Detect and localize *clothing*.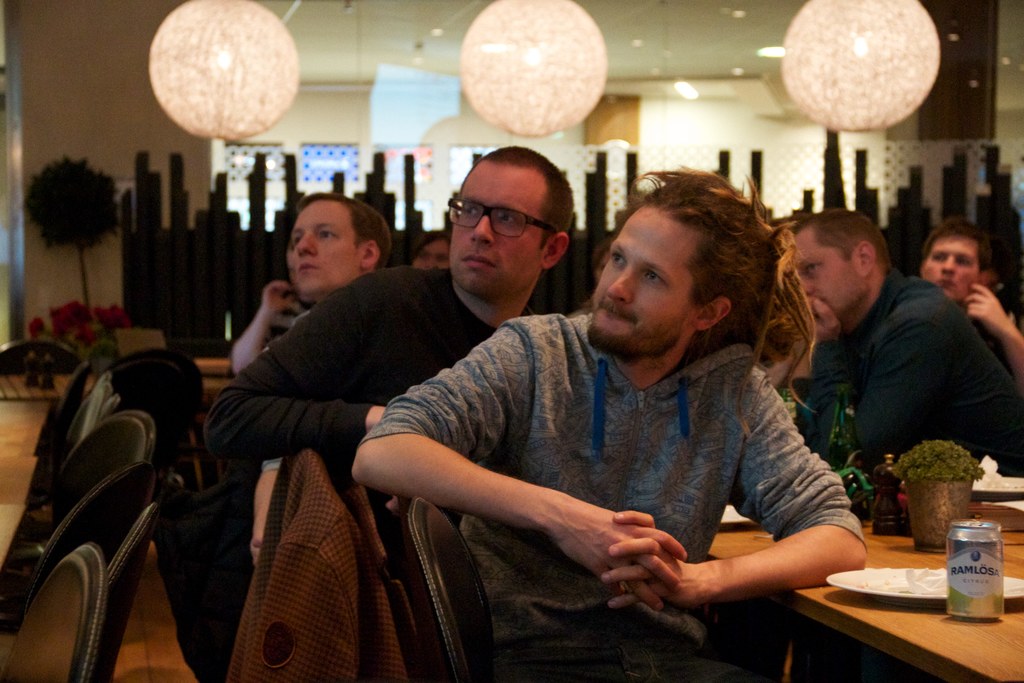
Localized at bbox(197, 261, 538, 504).
